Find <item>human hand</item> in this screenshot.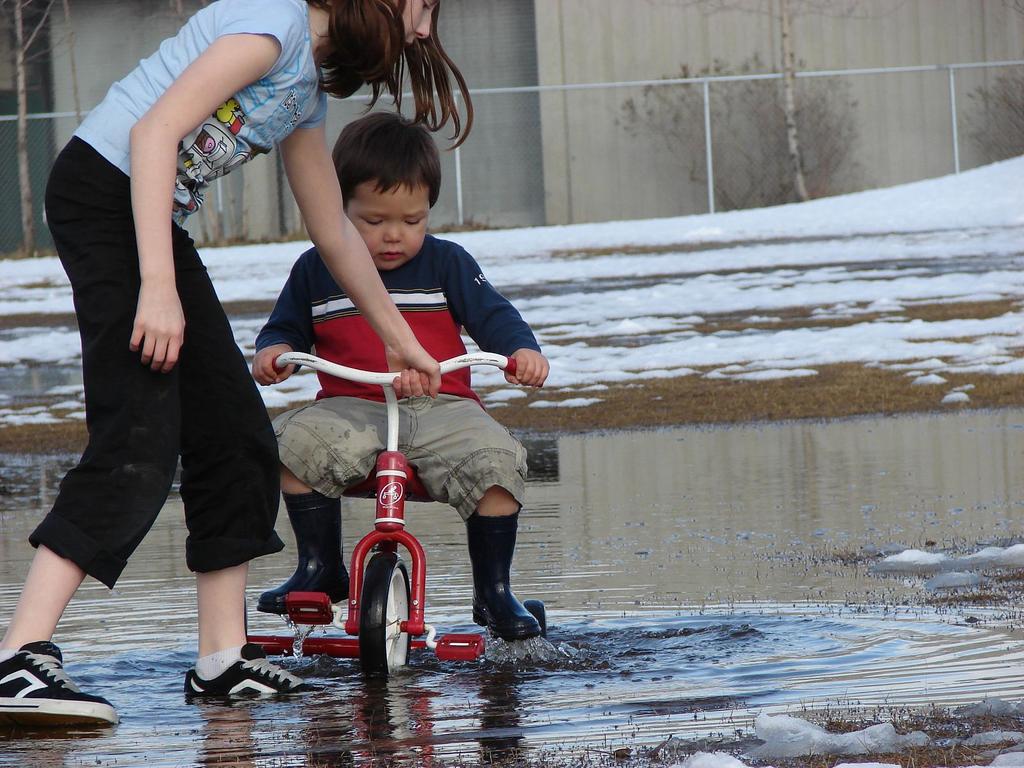
The bounding box for <item>human hand</item> is <bbox>250, 344, 298, 387</bbox>.
